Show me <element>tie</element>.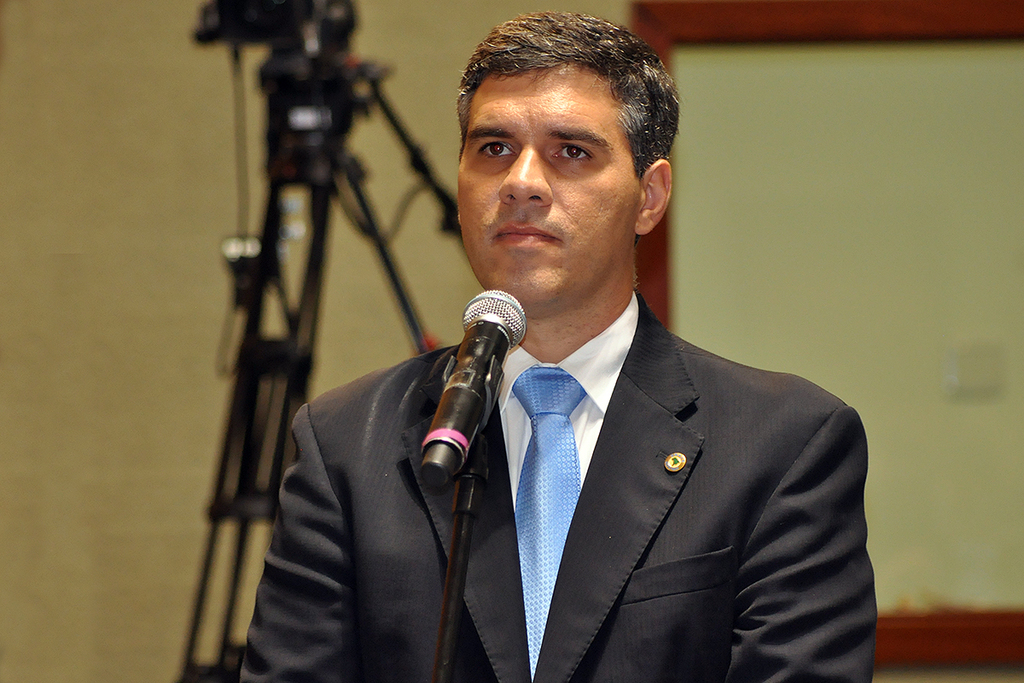
<element>tie</element> is here: box=[508, 368, 606, 682].
